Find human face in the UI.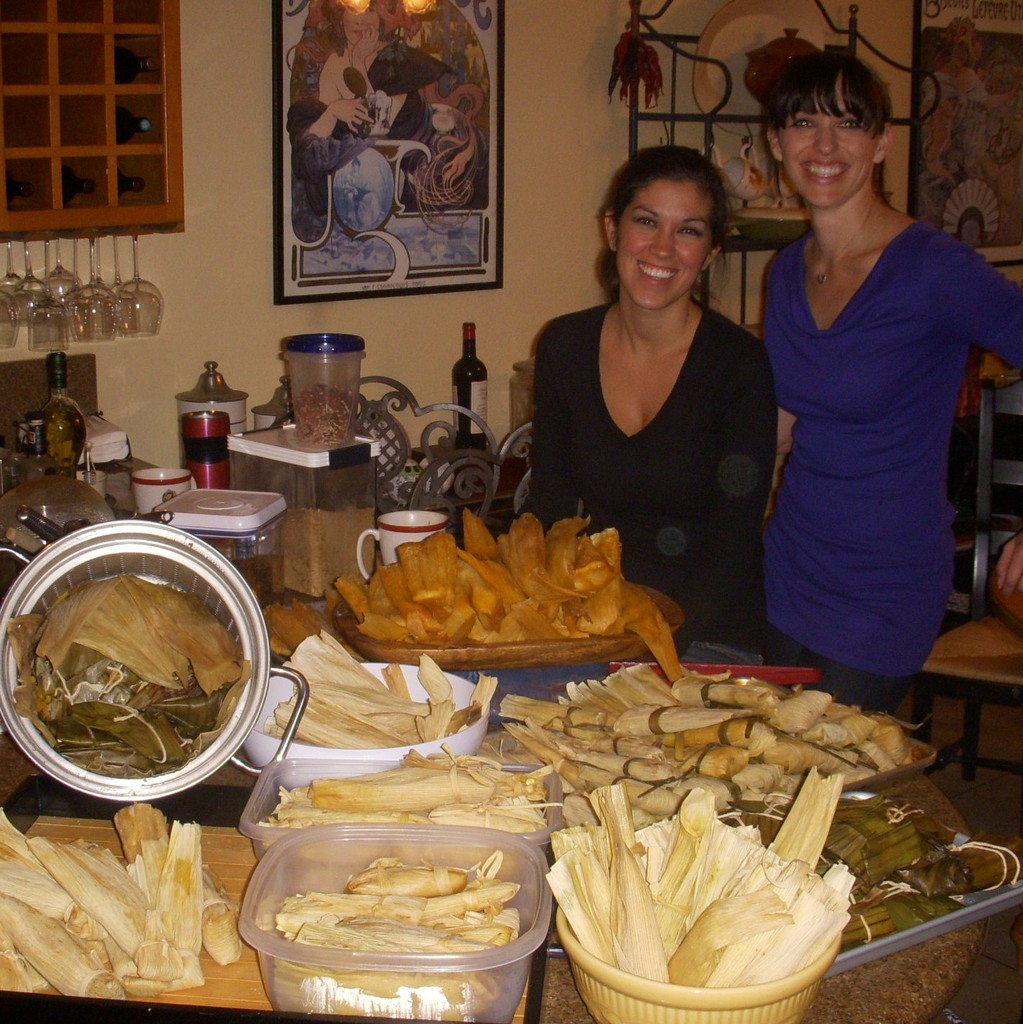
UI element at 614:176:712:312.
